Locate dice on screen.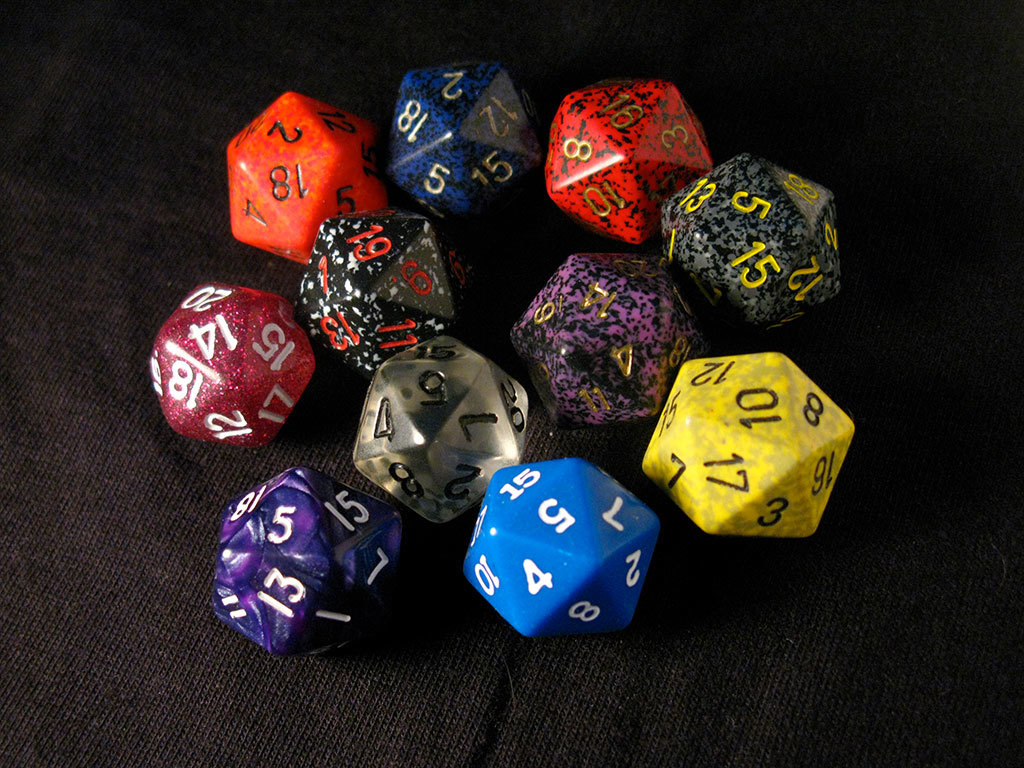
On screen at region(509, 255, 707, 428).
